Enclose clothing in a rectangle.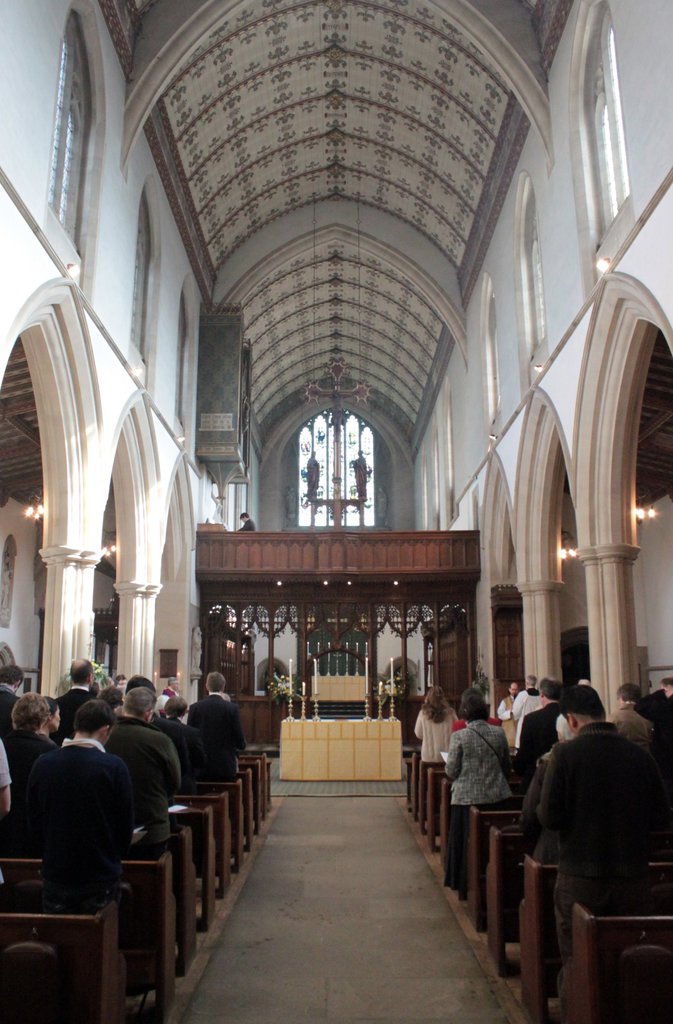
crop(188, 687, 250, 780).
